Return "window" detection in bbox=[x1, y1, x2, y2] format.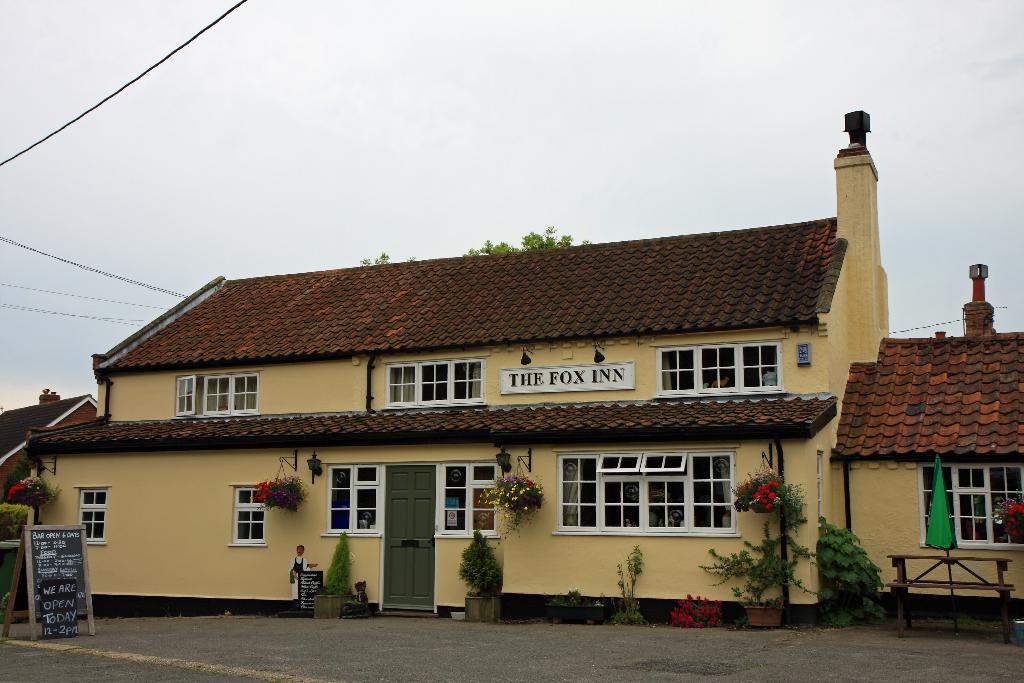
bbox=[323, 463, 383, 541].
